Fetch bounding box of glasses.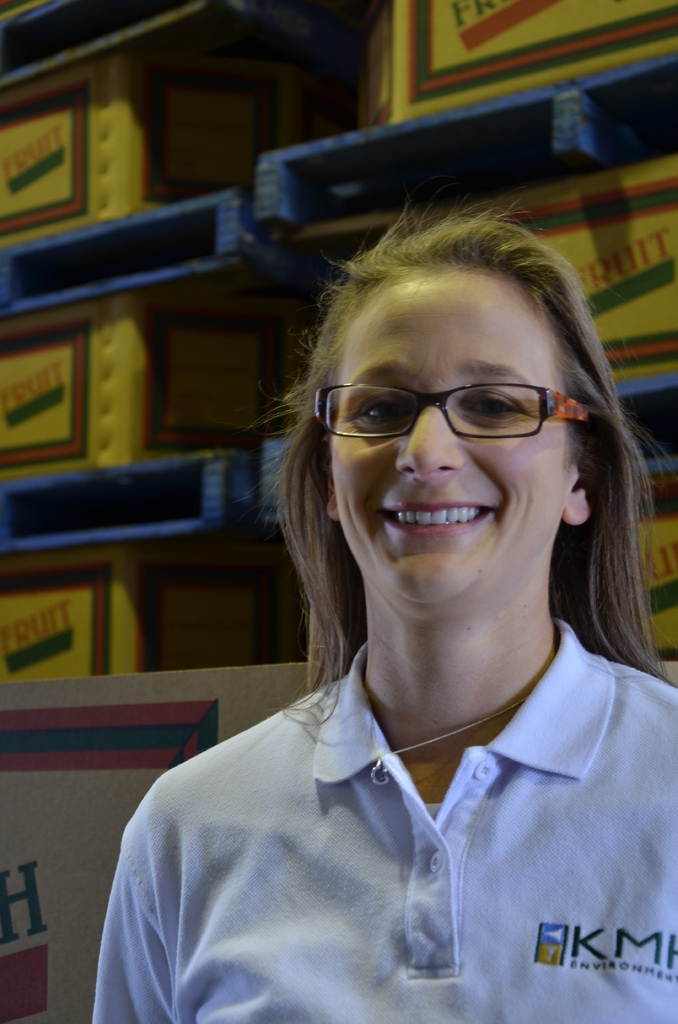
Bbox: detection(312, 382, 593, 442).
